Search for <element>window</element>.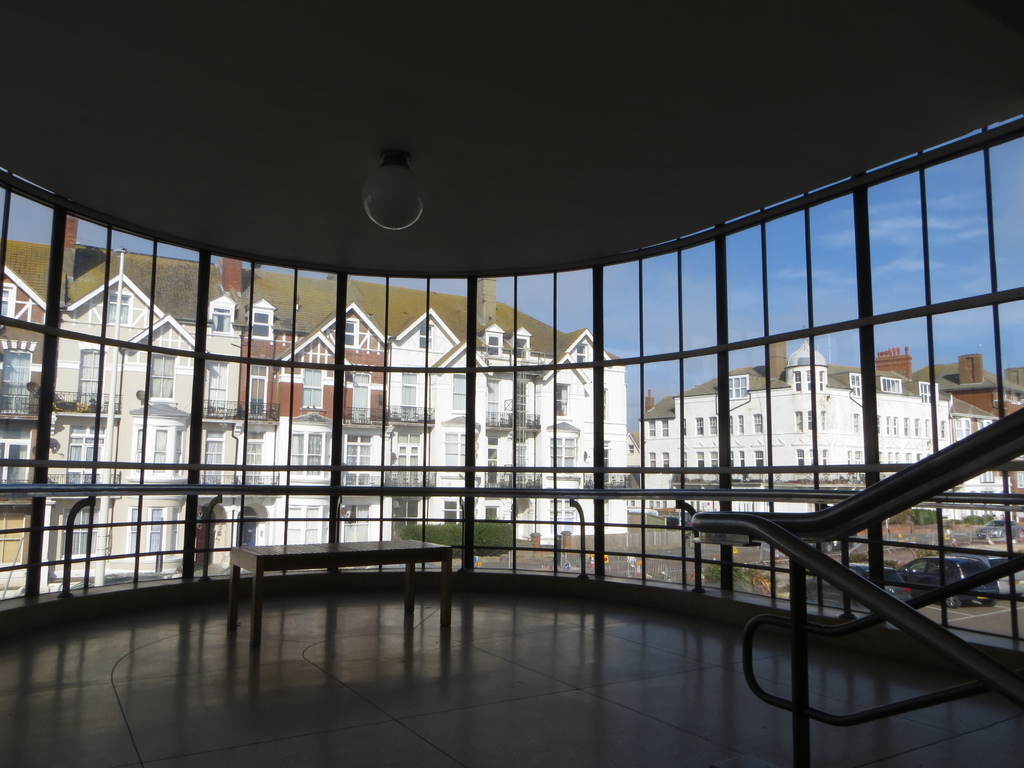
Found at x1=418, y1=324, x2=434, y2=350.
